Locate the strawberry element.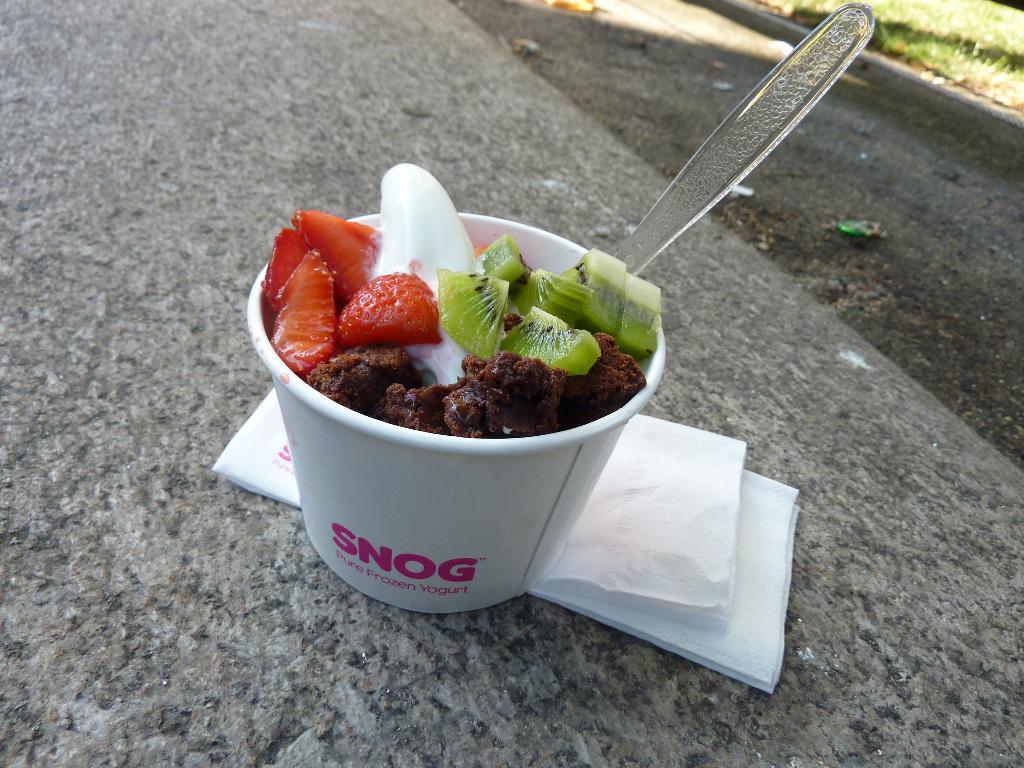
Element bbox: pyautogui.locateOnScreen(334, 269, 441, 353).
